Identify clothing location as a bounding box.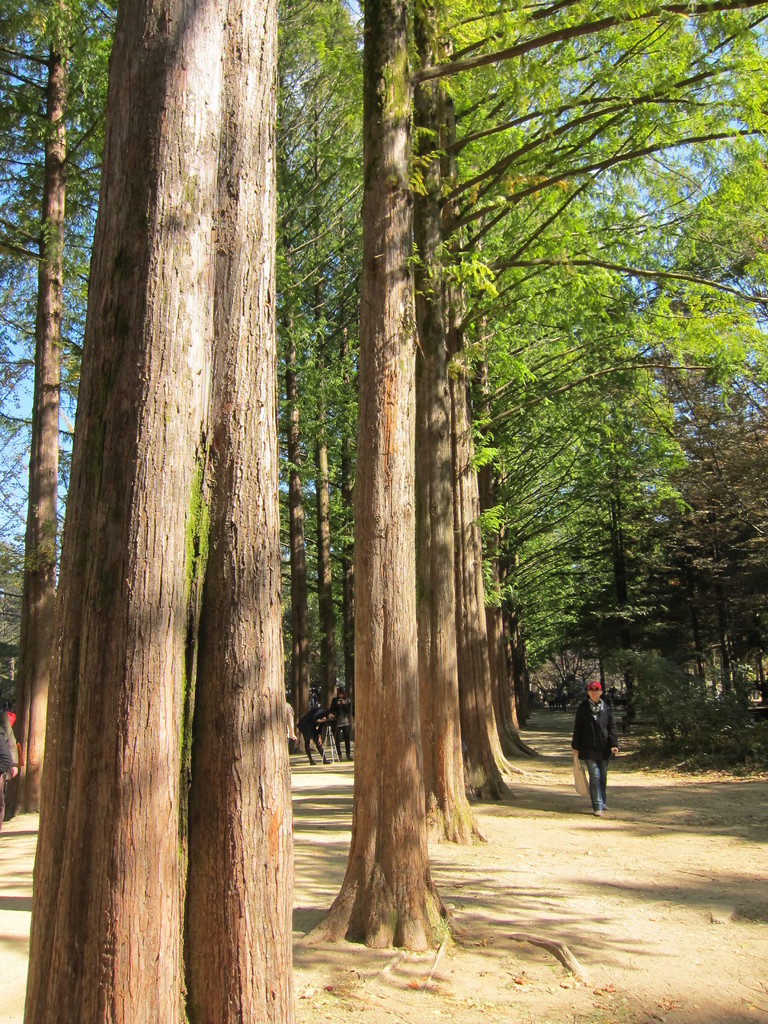
(x1=291, y1=707, x2=330, y2=759).
